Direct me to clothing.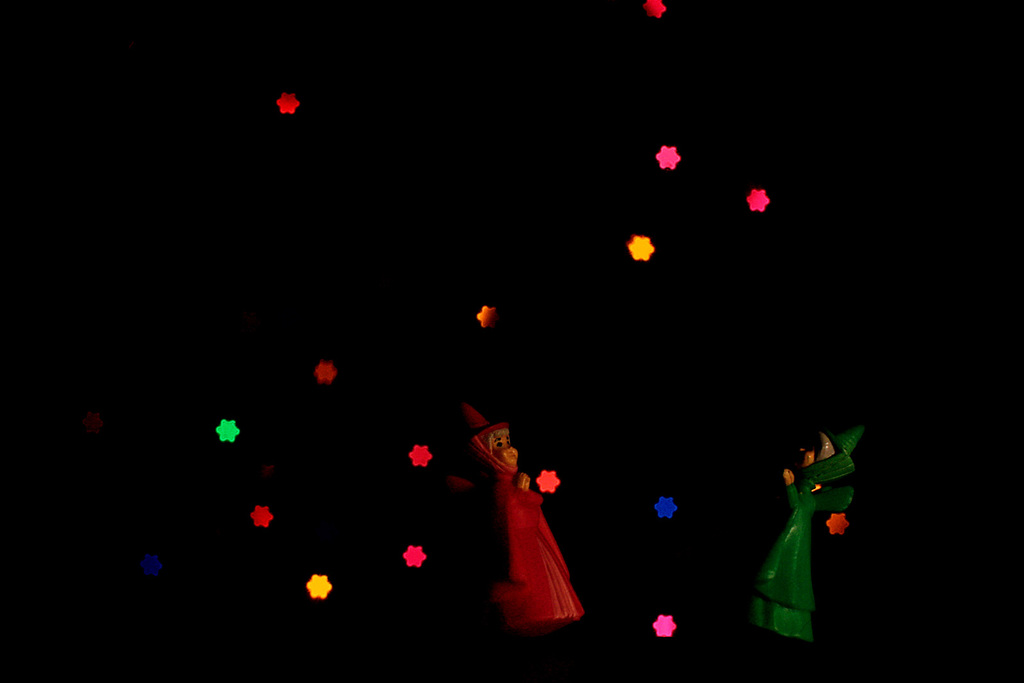
Direction: bbox=(481, 467, 586, 631).
